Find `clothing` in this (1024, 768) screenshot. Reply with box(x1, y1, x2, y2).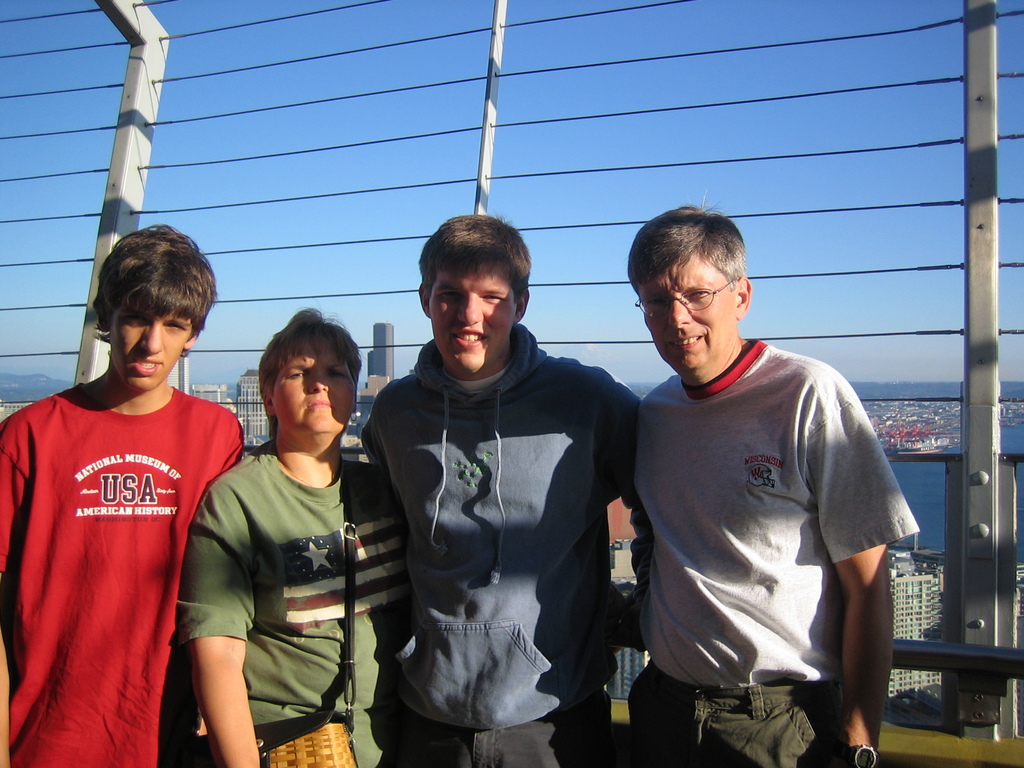
box(367, 331, 668, 766).
